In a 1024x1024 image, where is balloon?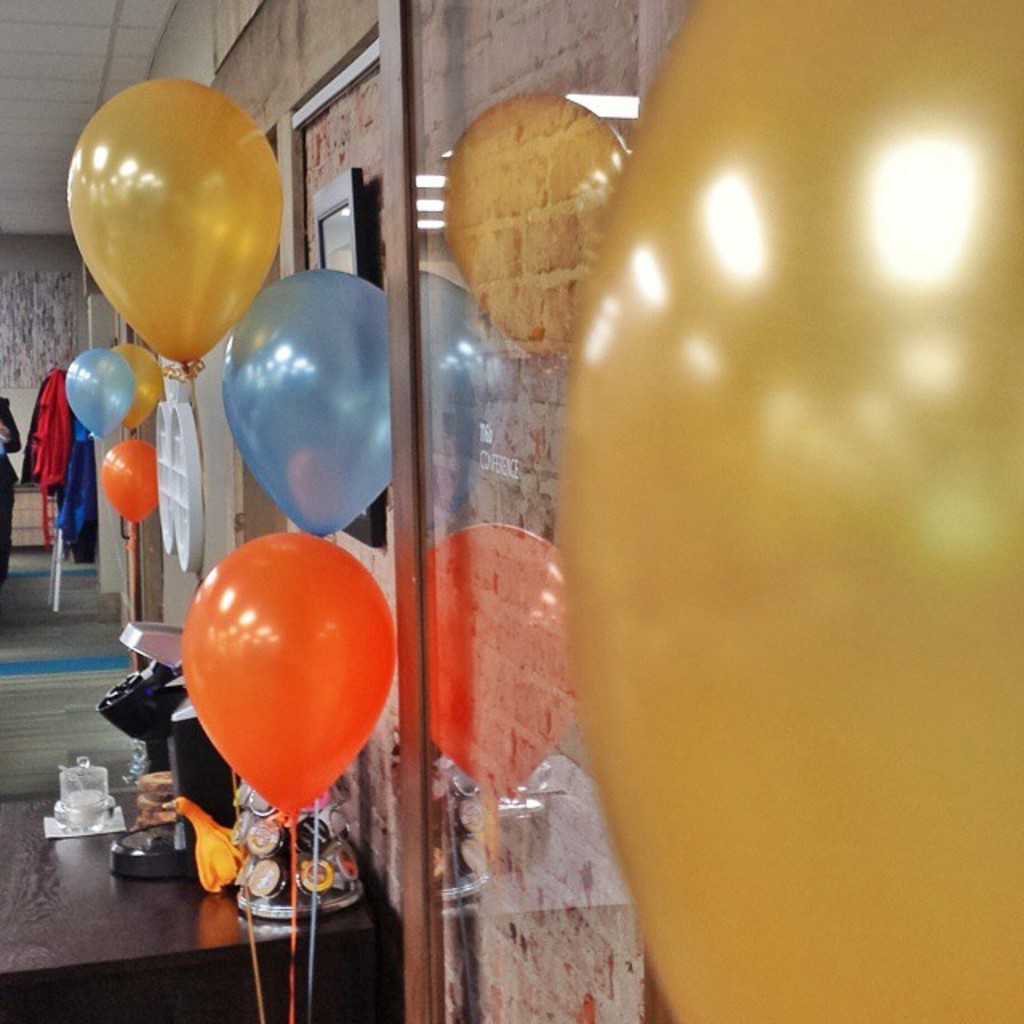
crop(66, 78, 285, 381).
